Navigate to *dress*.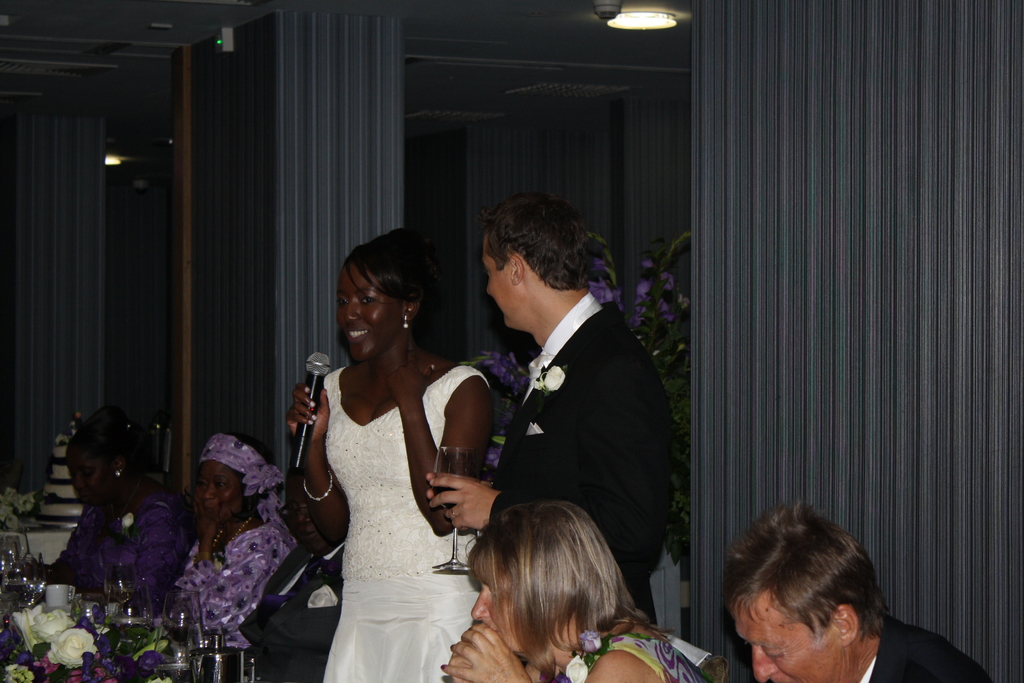
Navigation target: [321,363,483,682].
